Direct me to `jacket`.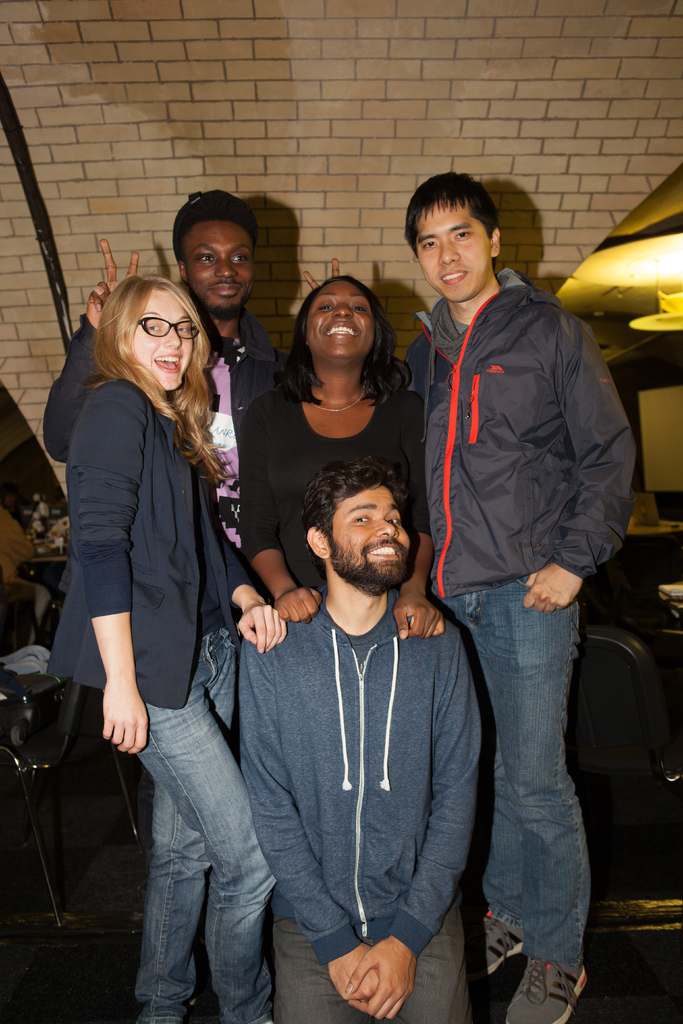
Direction: bbox=(398, 211, 637, 610).
